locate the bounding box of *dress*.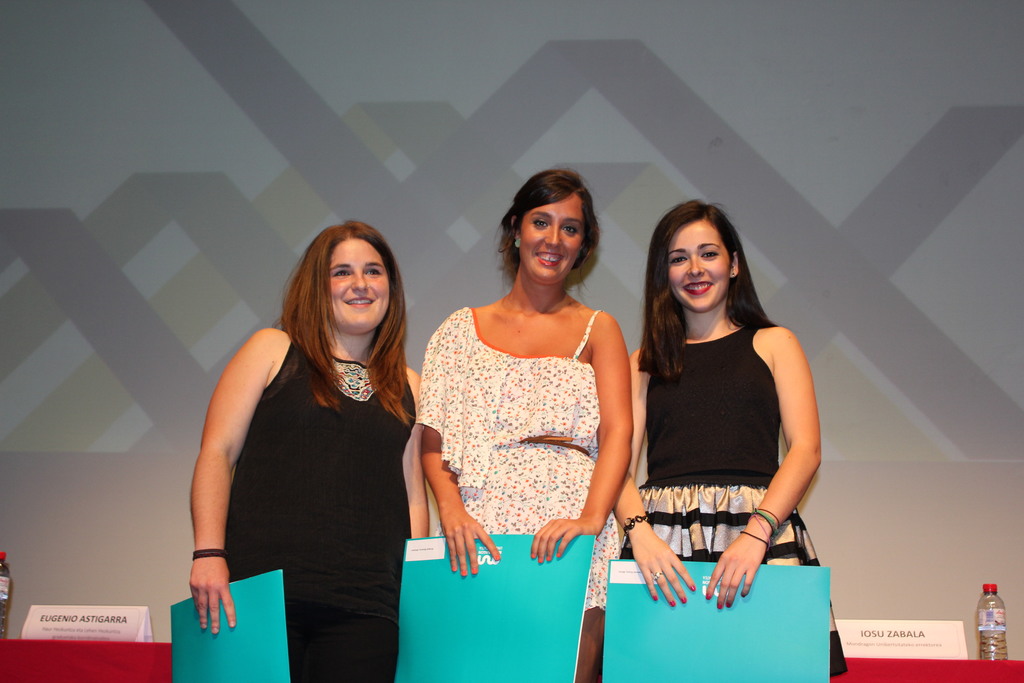
Bounding box: BBox(621, 325, 852, 679).
